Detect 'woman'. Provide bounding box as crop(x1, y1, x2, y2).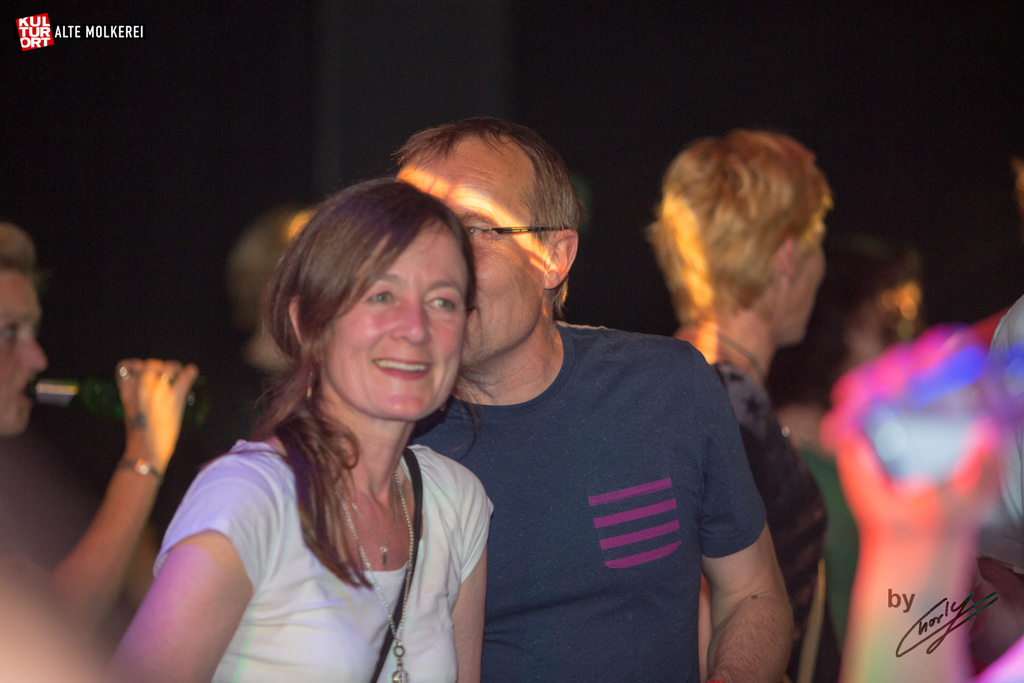
crop(0, 220, 203, 682).
